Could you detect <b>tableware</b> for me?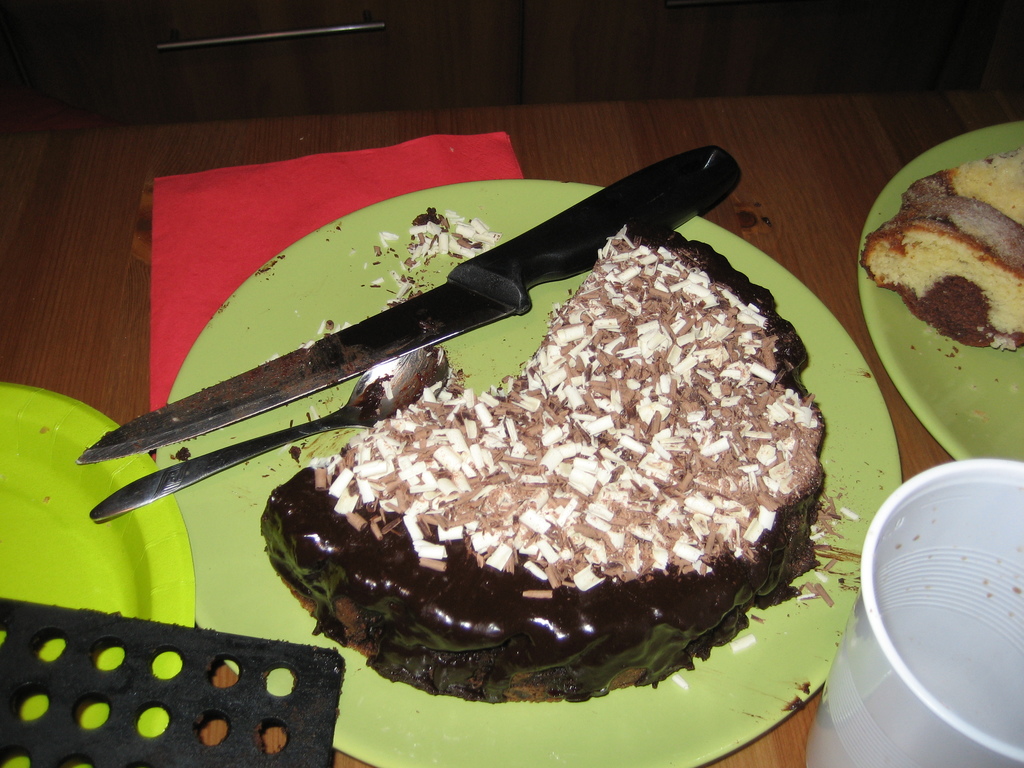
Detection result: (x1=857, y1=113, x2=1023, y2=461).
